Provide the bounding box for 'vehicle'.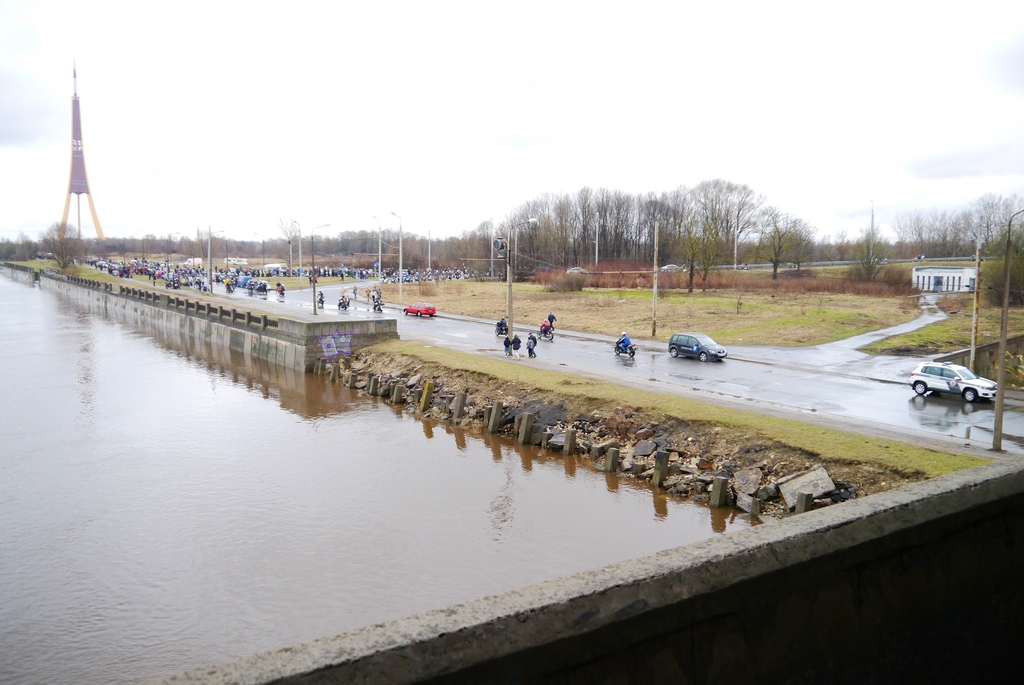
BBox(496, 321, 511, 335).
